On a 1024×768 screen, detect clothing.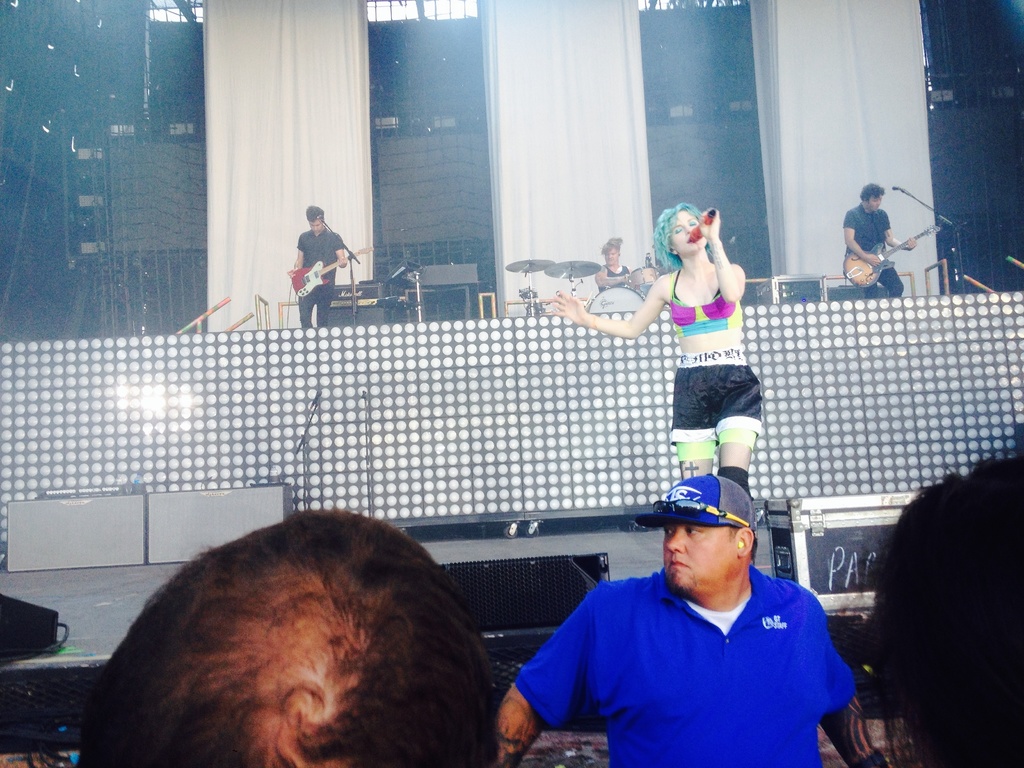
(840,203,902,300).
